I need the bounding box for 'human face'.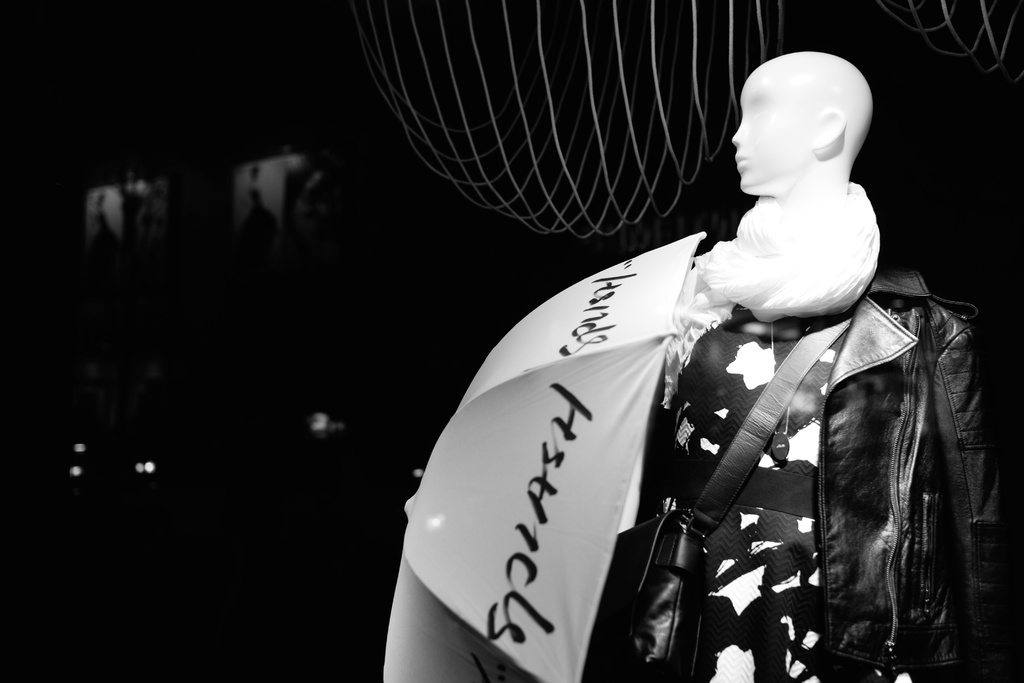
Here it is: [730, 73, 808, 190].
